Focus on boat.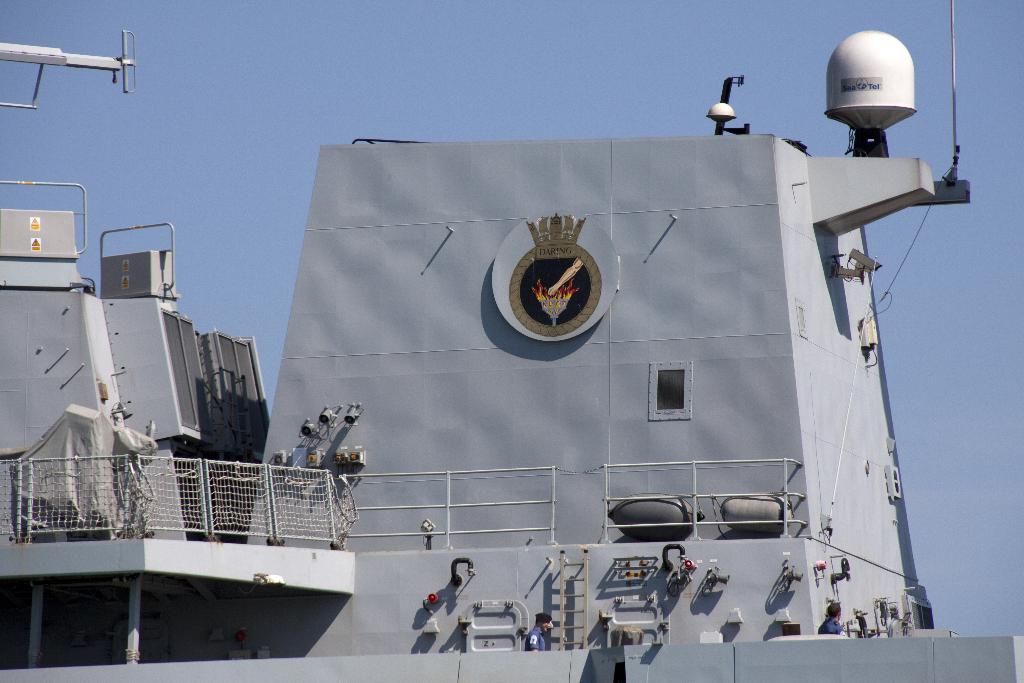
Focused at crop(0, 0, 1023, 679).
